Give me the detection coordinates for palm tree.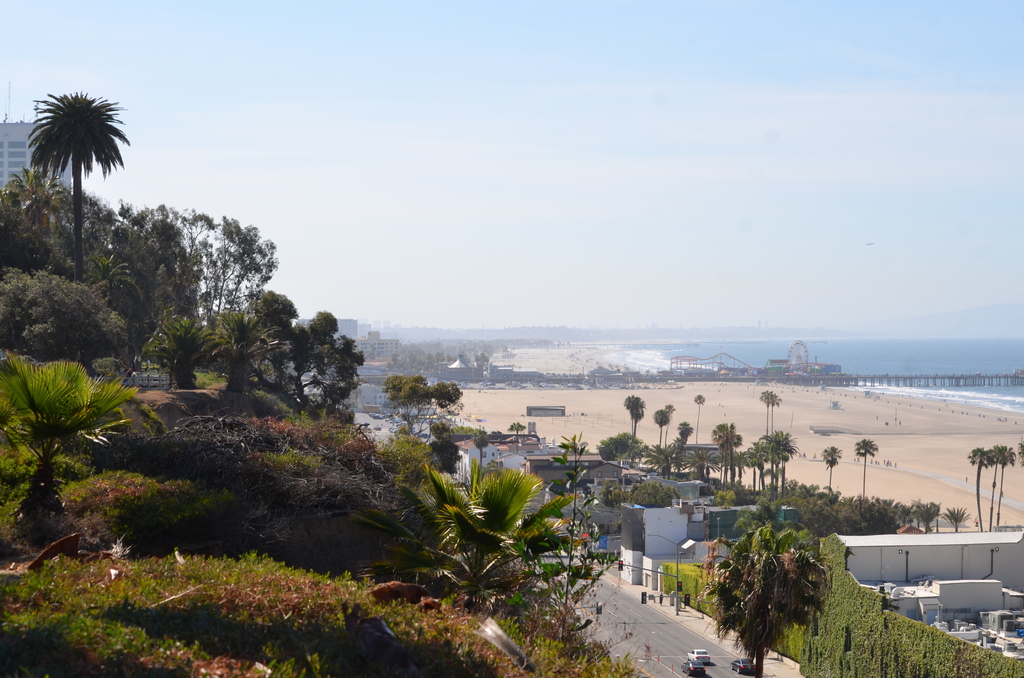
[0,357,140,539].
